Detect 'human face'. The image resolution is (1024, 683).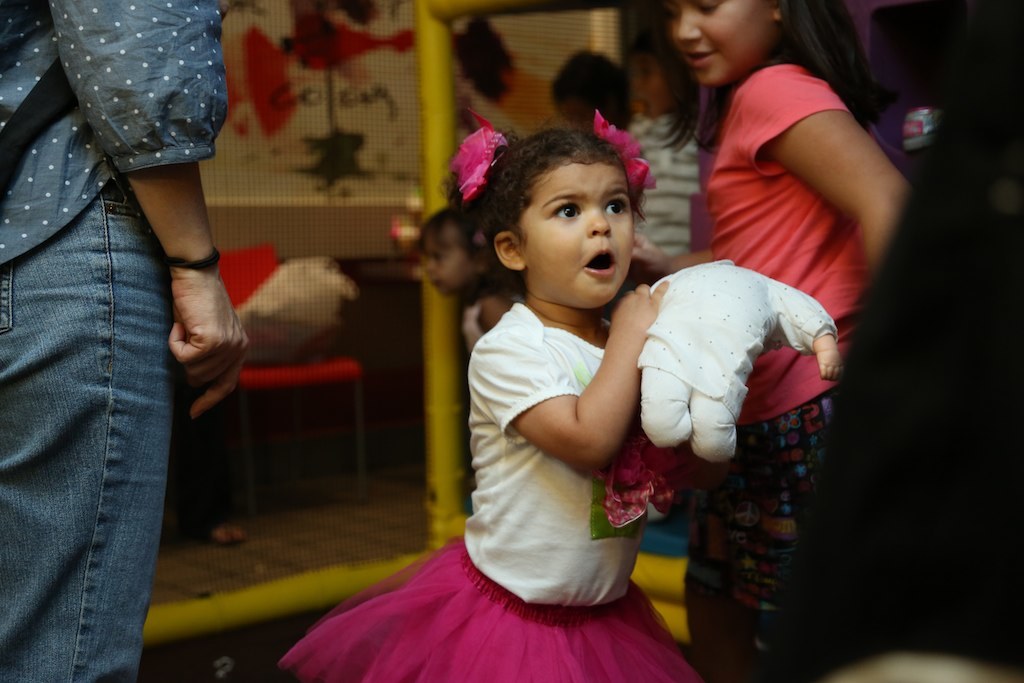
box(663, 0, 775, 84).
